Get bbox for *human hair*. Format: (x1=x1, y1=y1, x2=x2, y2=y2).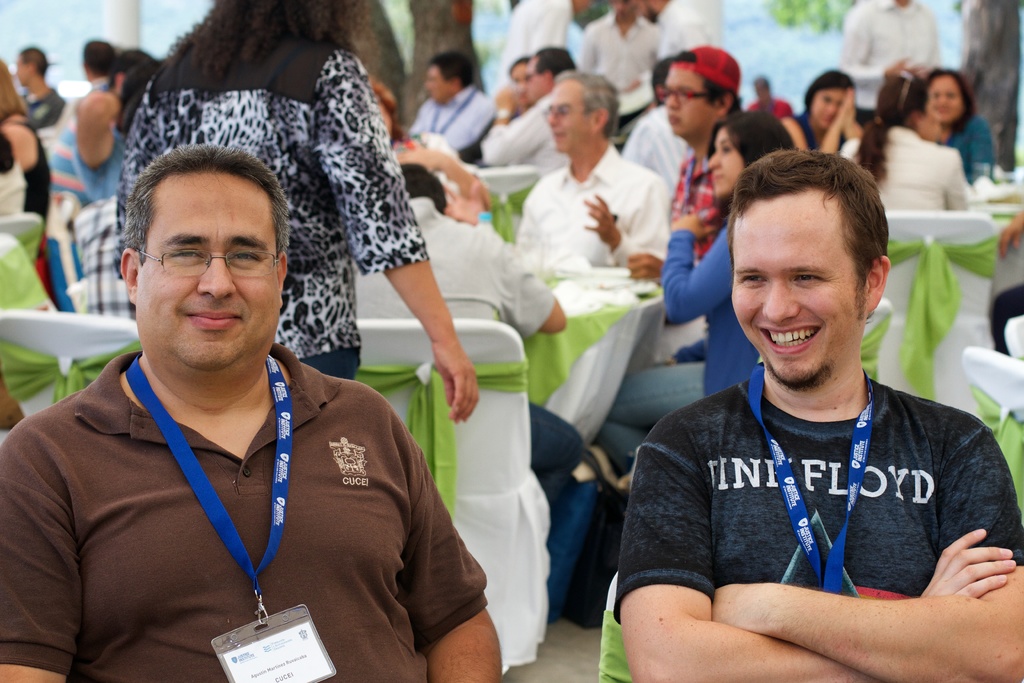
(x1=805, y1=69, x2=856, y2=115).
